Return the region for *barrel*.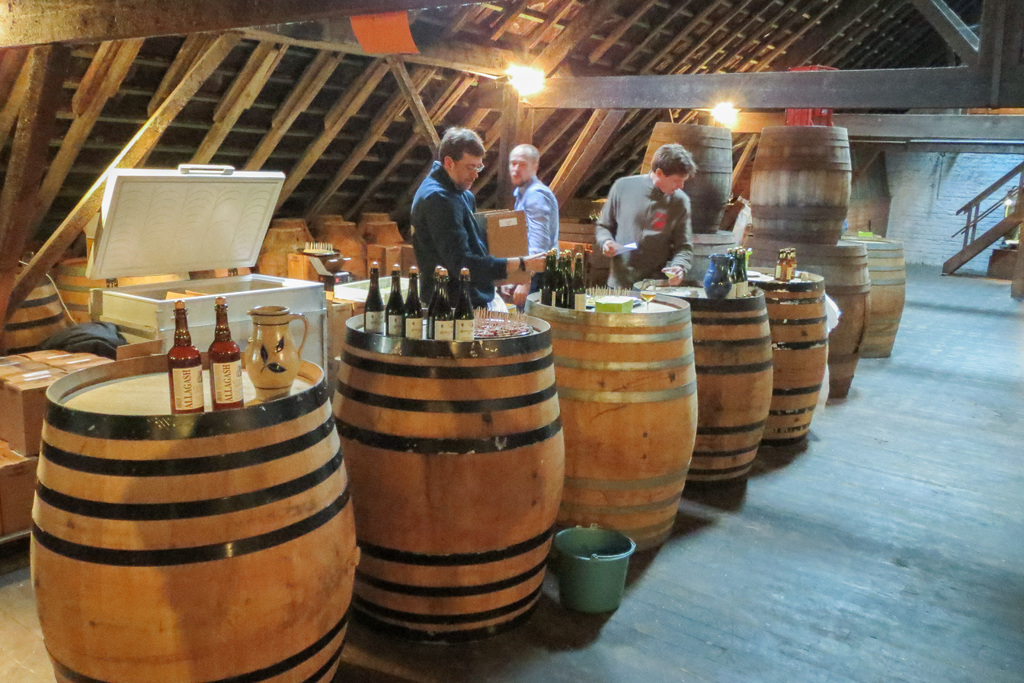
region(645, 123, 732, 232).
